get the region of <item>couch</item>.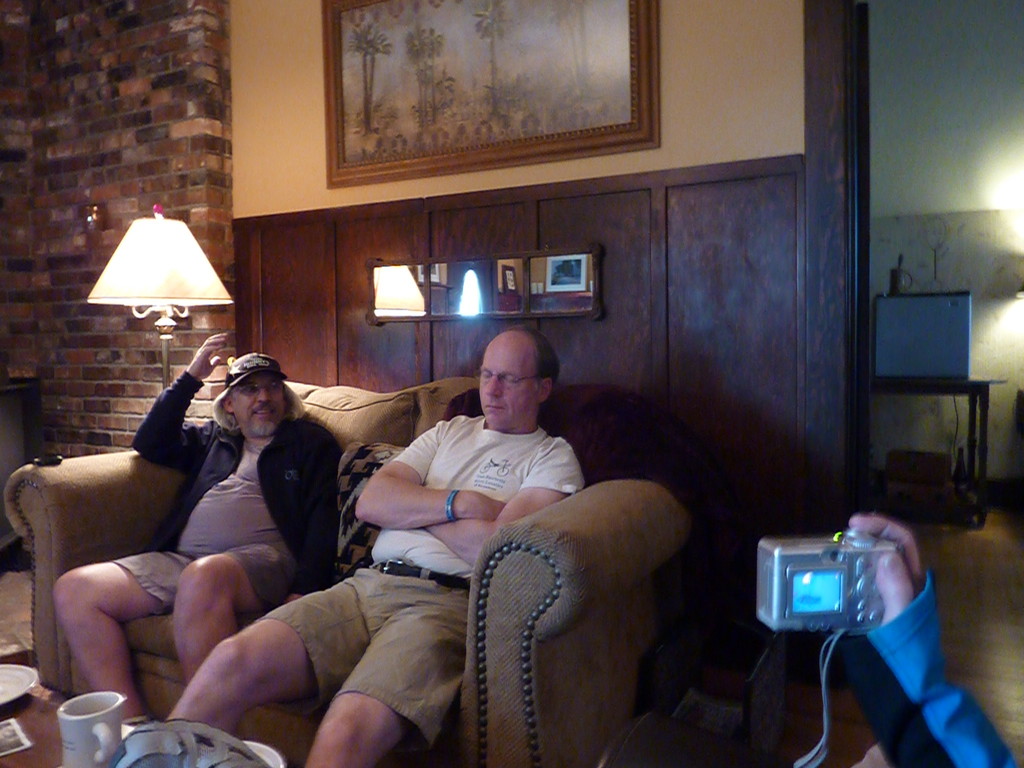
pyautogui.locateOnScreen(184, 340, 728, 767).
